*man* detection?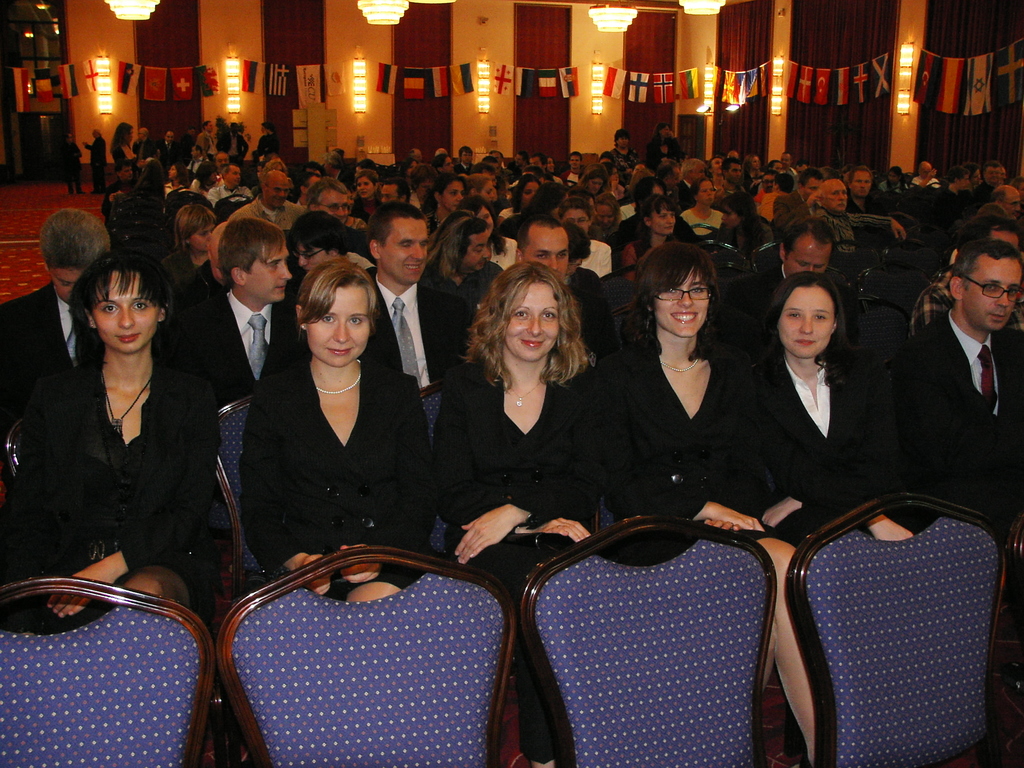
bbox=[307, 178, 356, 231]
